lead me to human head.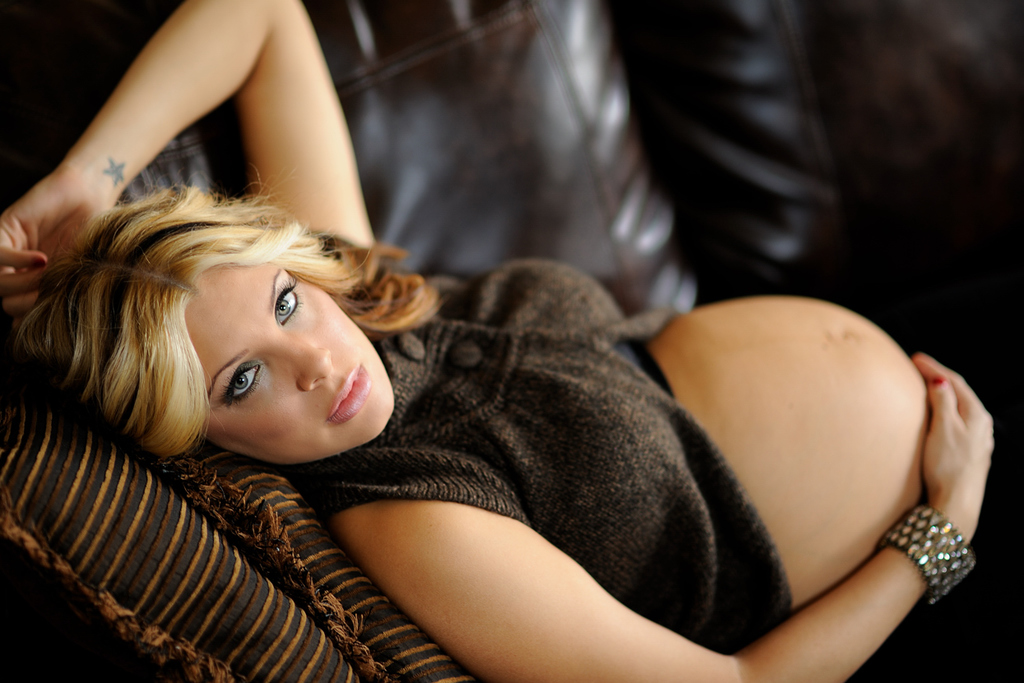
Lead to 48/170/391/462.
